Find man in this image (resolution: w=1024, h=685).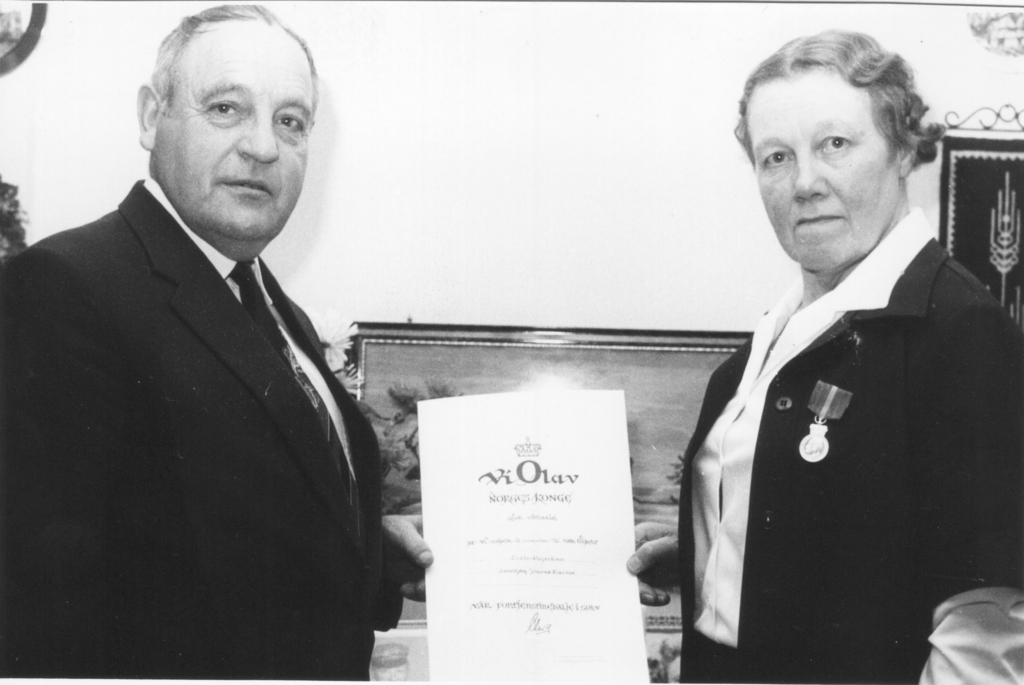
(x1=618, y1=28, x2=1023, y2=684).
